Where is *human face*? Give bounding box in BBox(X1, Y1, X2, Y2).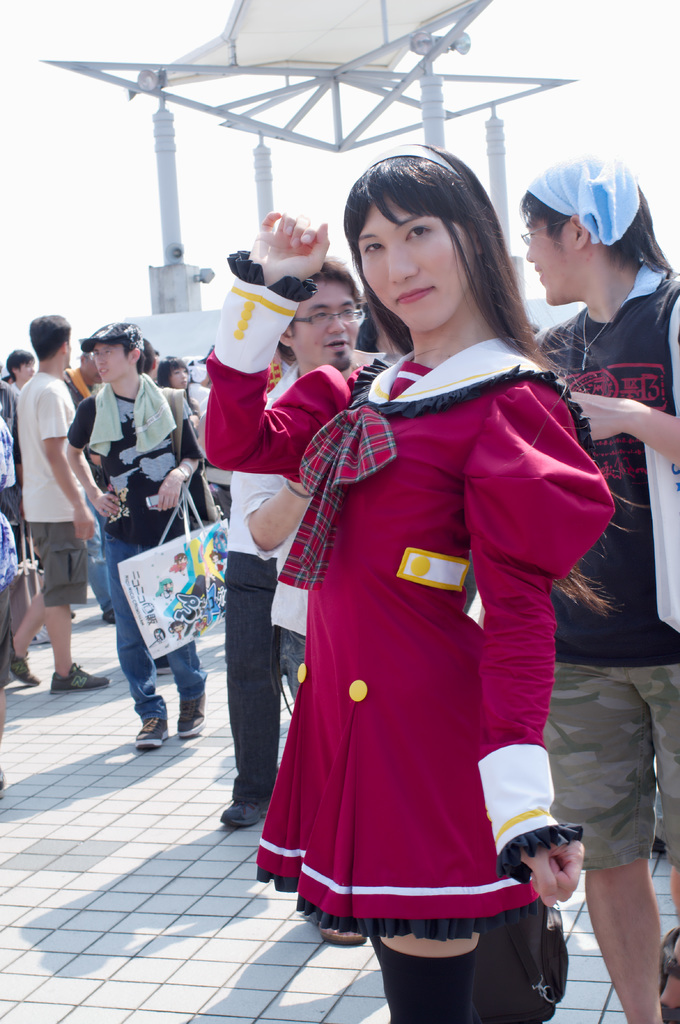
BBox(294, 288, 370, 374).
